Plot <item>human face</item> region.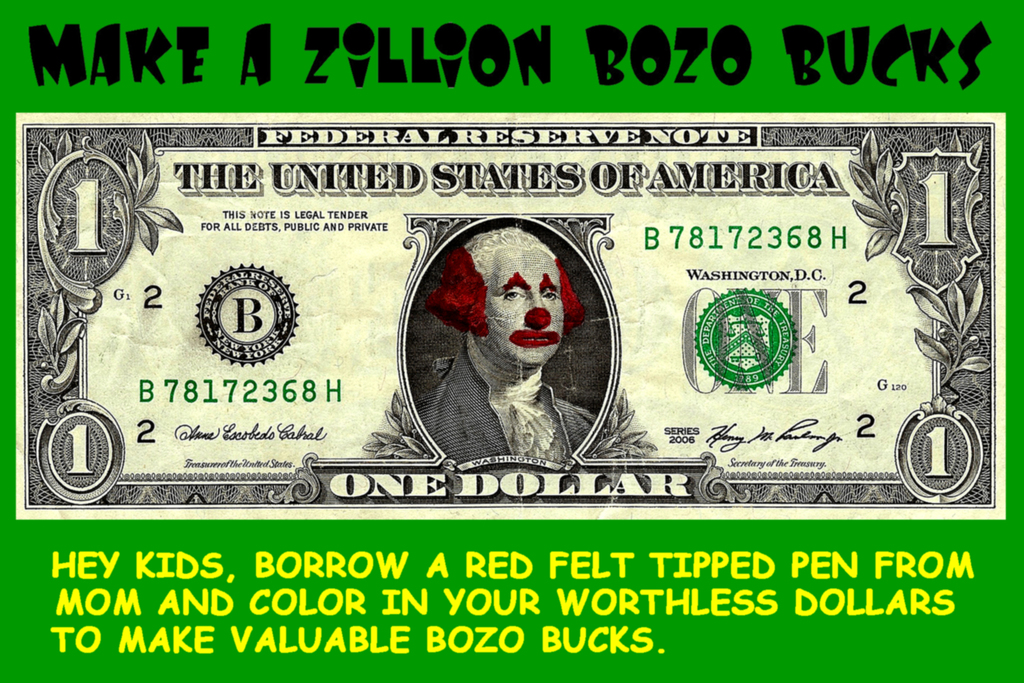
Plotted at (x1=483, y1=244, x2=565, y2=358).
